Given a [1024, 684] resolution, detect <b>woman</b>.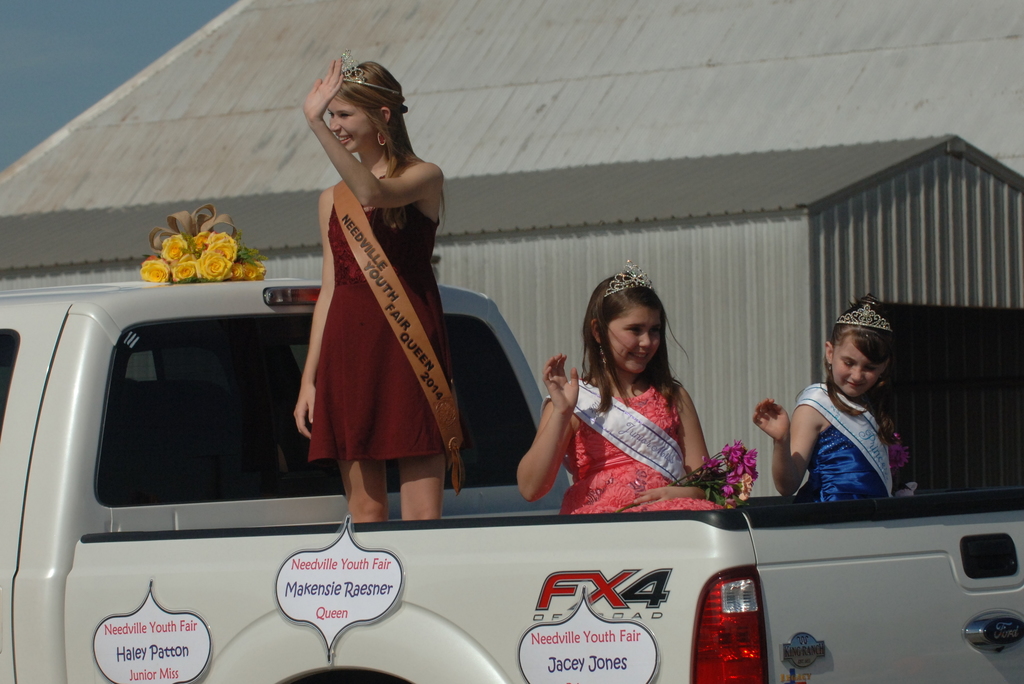
{"x1": 283, "y1": 55, "x2": 467, "y2": 544}.
